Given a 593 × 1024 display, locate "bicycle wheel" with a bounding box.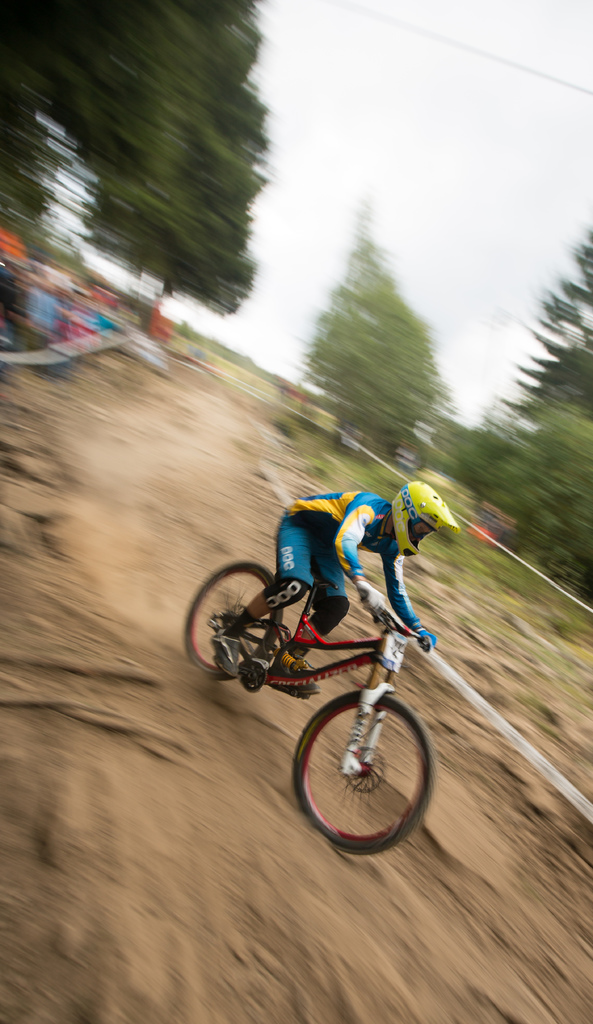
Located: [left=287, top=670, right=435, bottom=856].
